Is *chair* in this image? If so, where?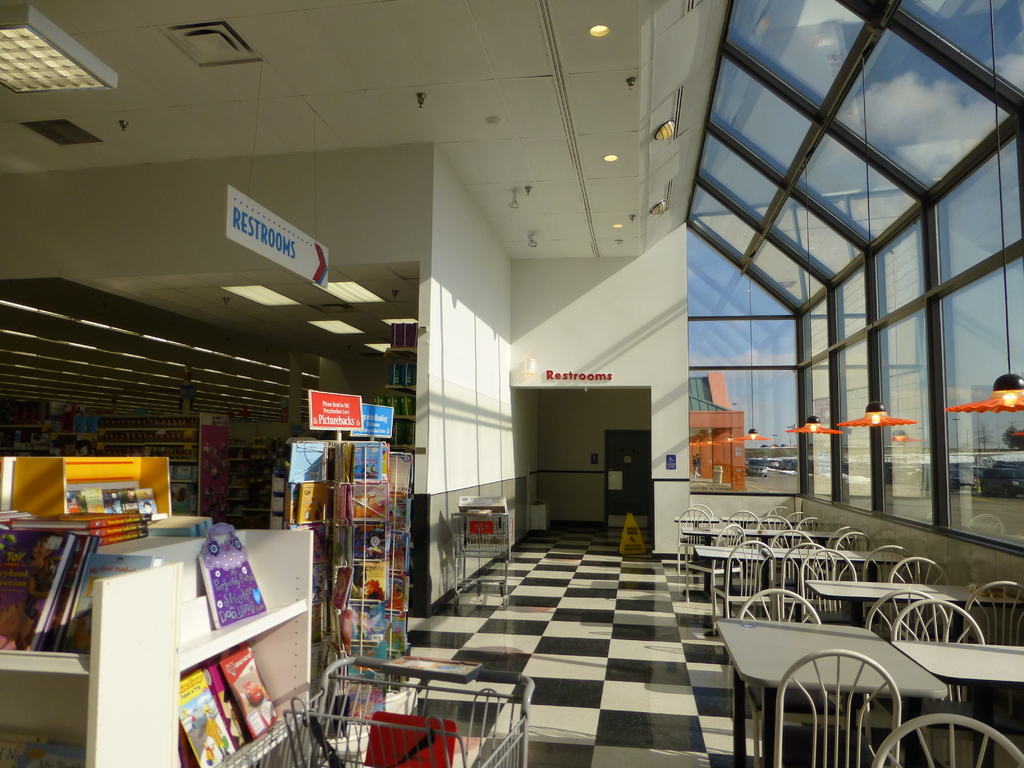
Yes, at l=737, t=590, r=829, b=751.
